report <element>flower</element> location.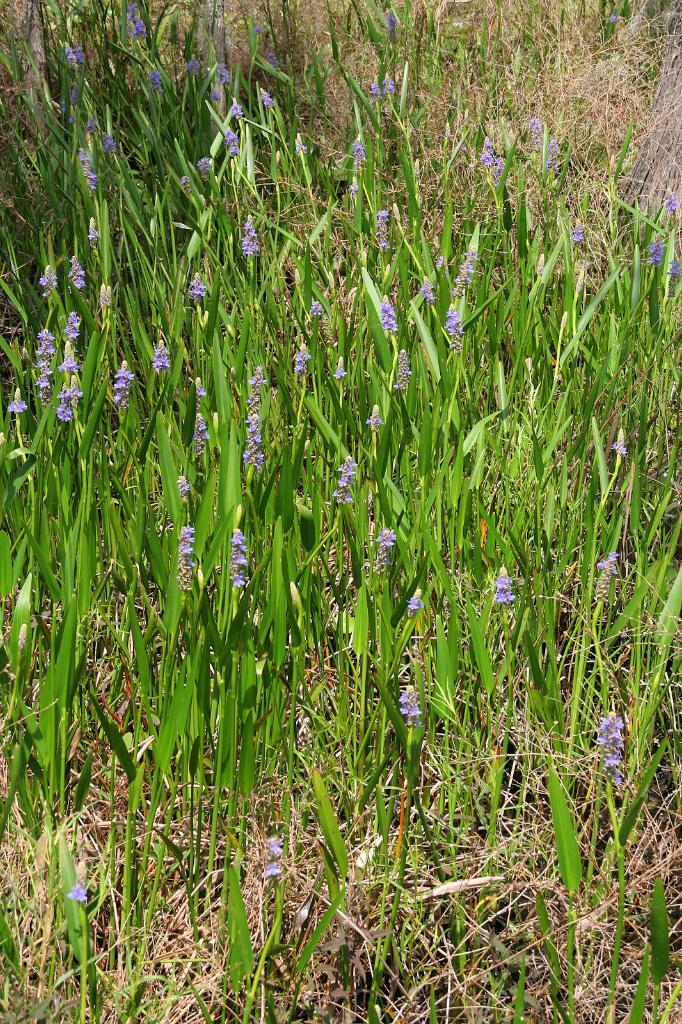
Report: [489,568,520,610].
